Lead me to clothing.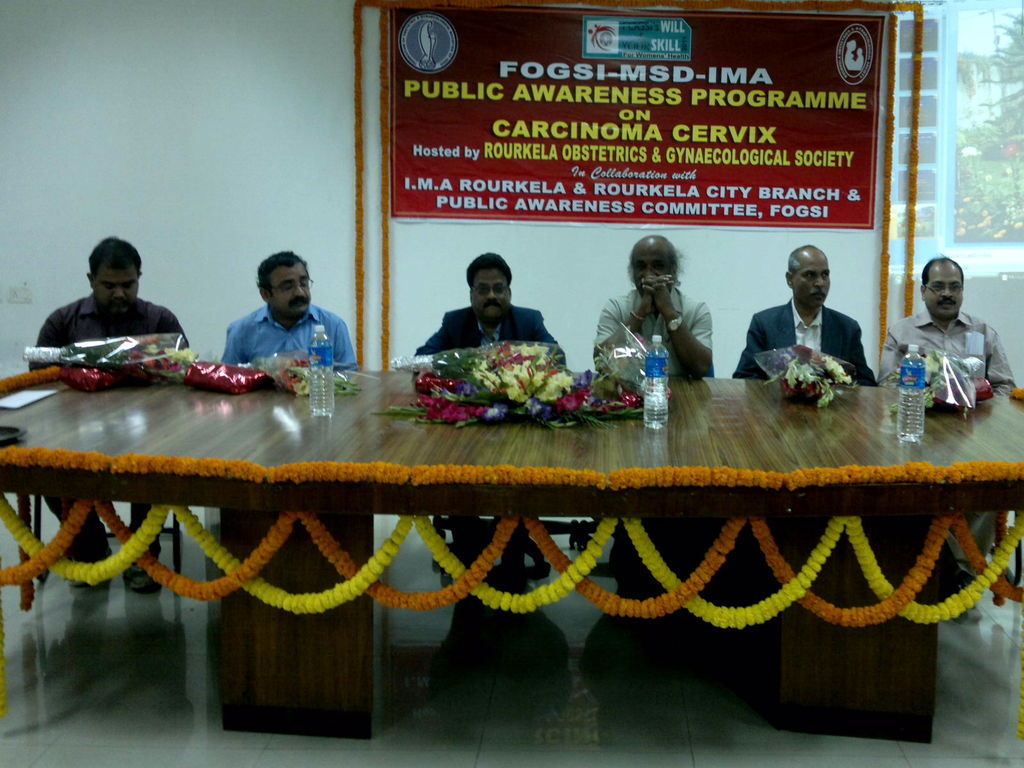
Lead to 734, 291, 877, 393.
